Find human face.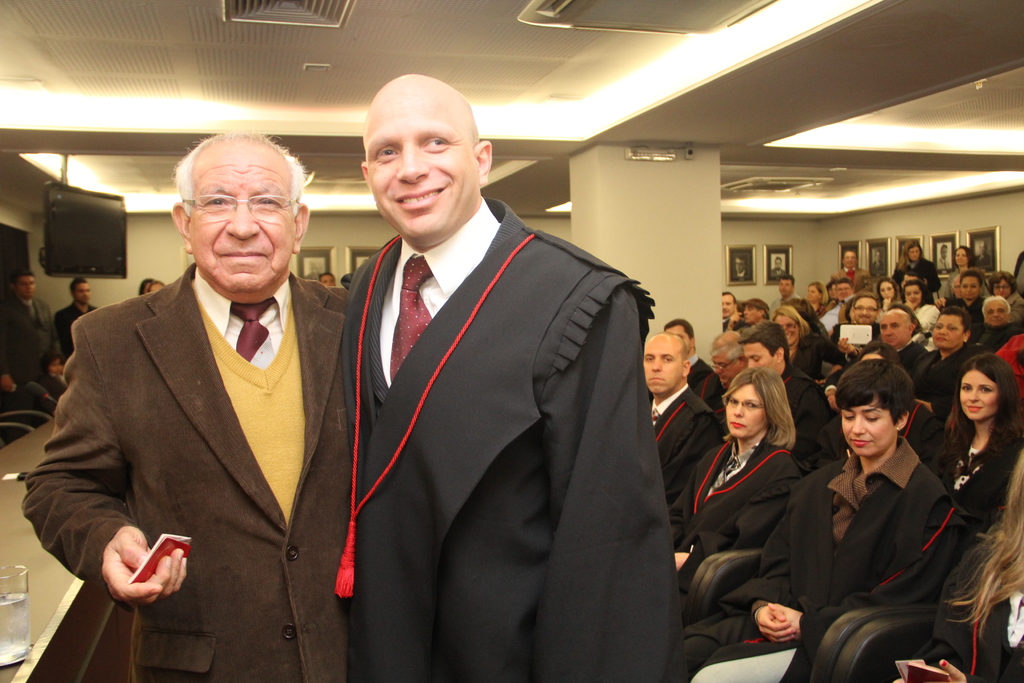
{"x1": 985, "y1": 300, "x2": 1006, "y2": 325}.
